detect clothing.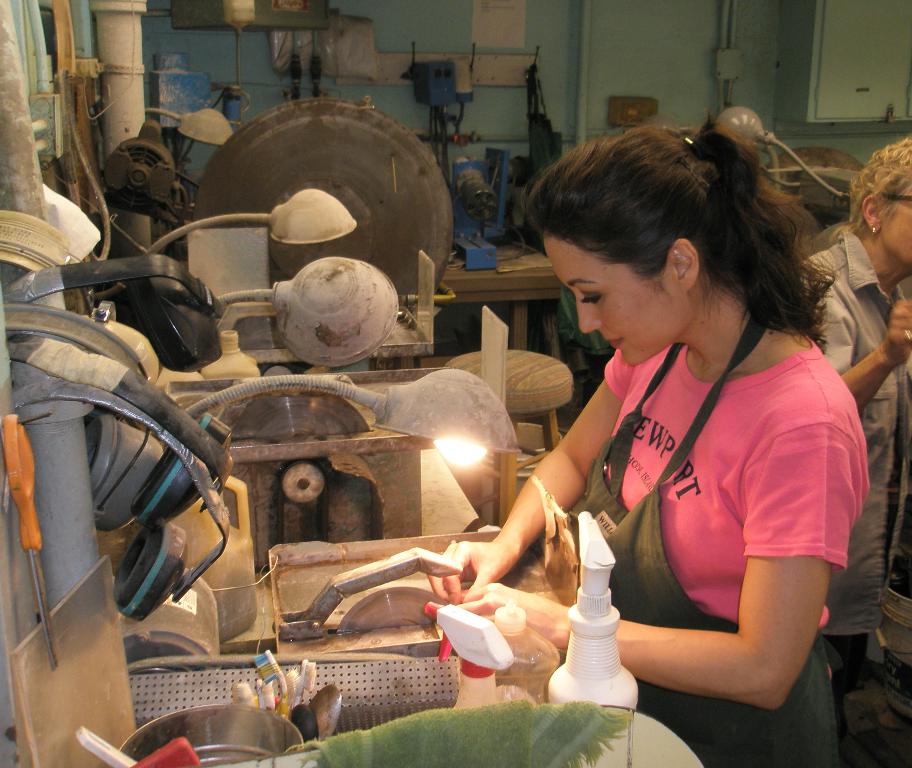
Detected at <box>789,234,908,713</box>.
